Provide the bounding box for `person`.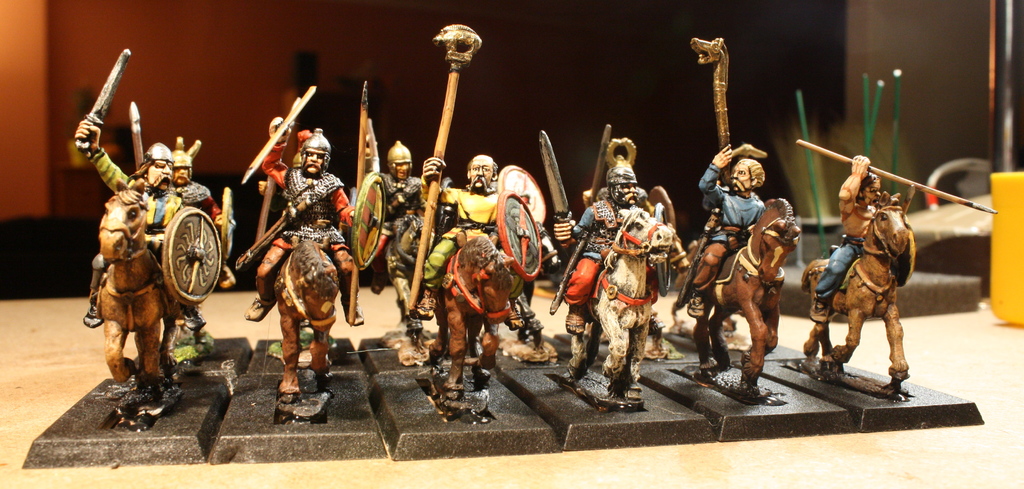
region(168, 133, 237, 291).
